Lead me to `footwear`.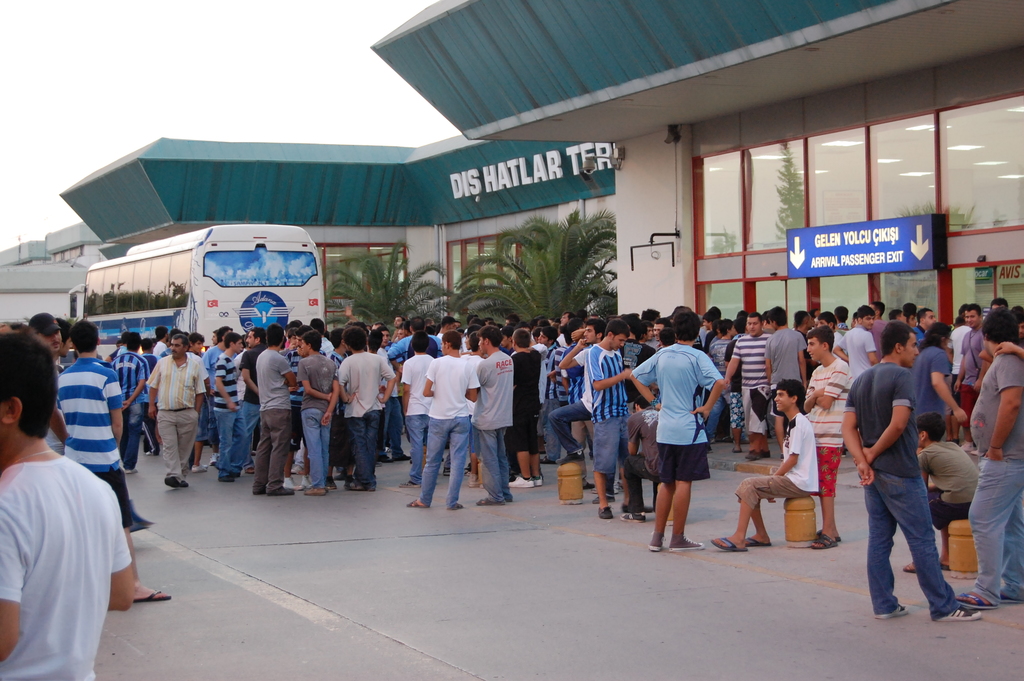
Lead to l=308, t=486, r=332, b=495.
